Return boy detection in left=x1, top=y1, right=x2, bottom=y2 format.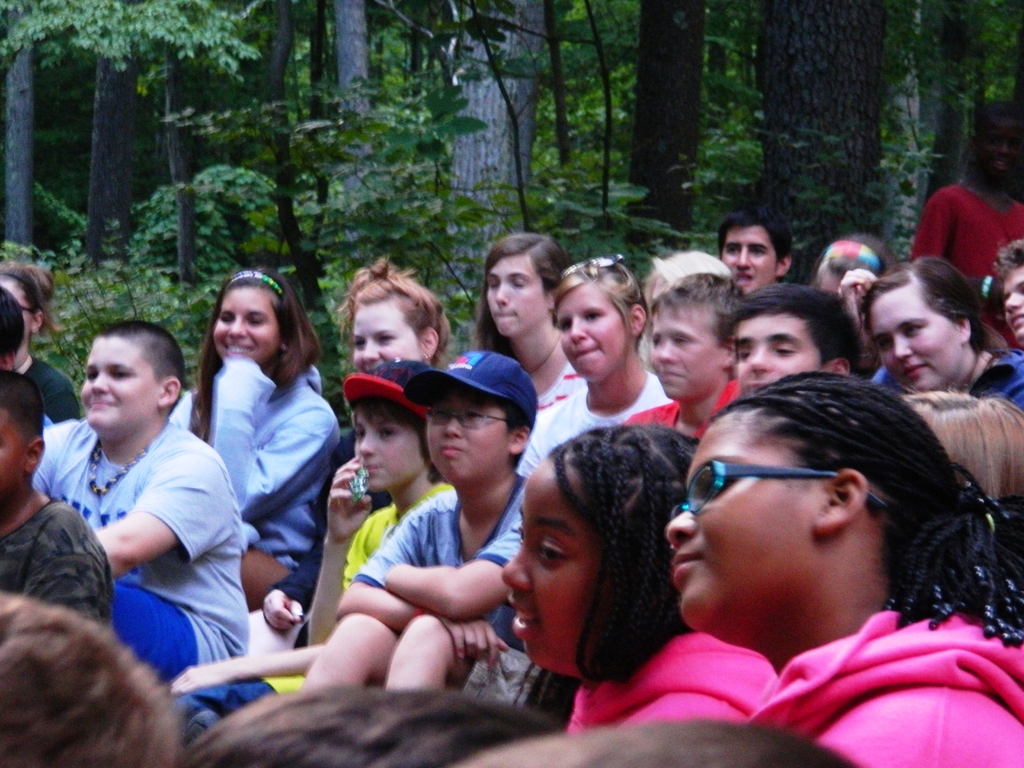
left=170, top=348, right=459, bottom=753.
